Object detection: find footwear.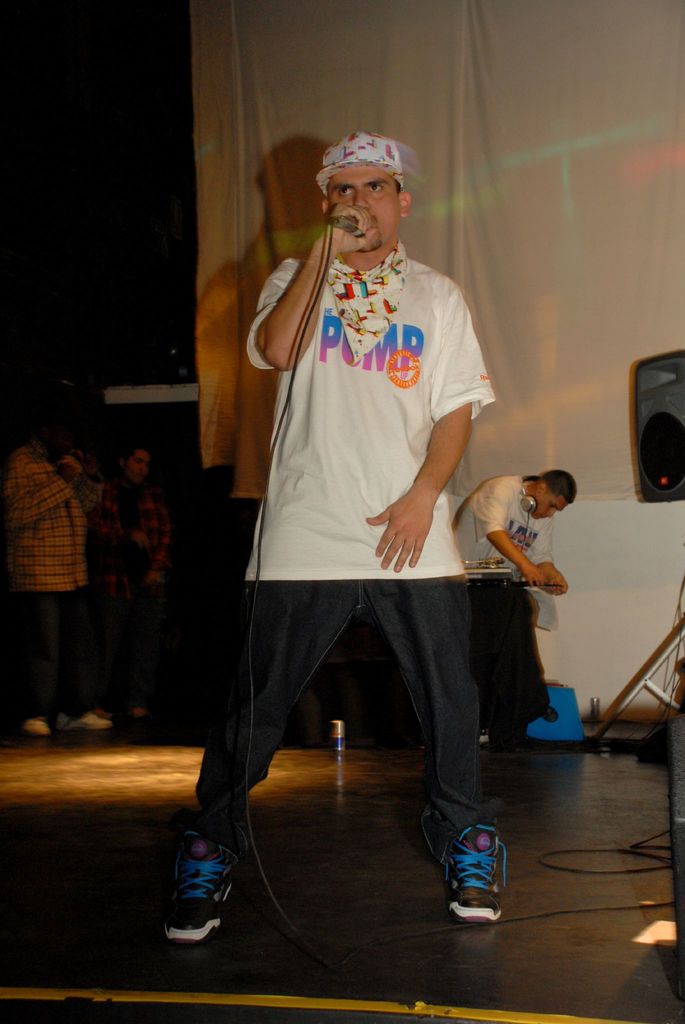
box=[26, 719, 56, 743].
